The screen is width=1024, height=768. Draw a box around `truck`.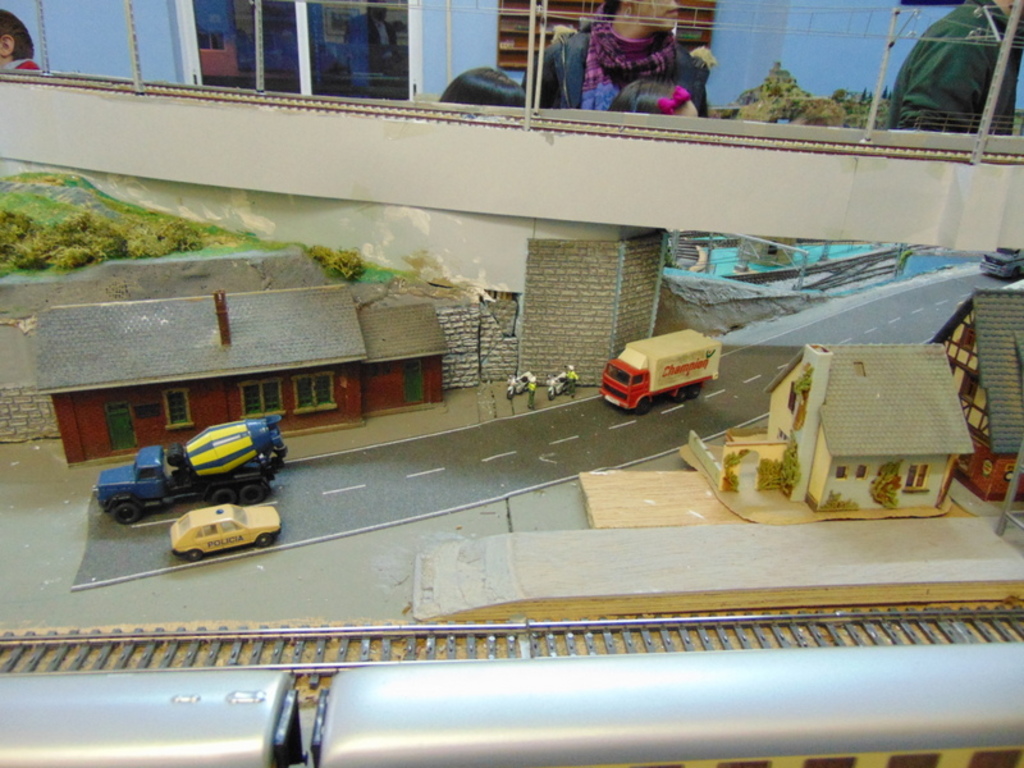
x1=977 y1=247 x2=1023 y2=282.
